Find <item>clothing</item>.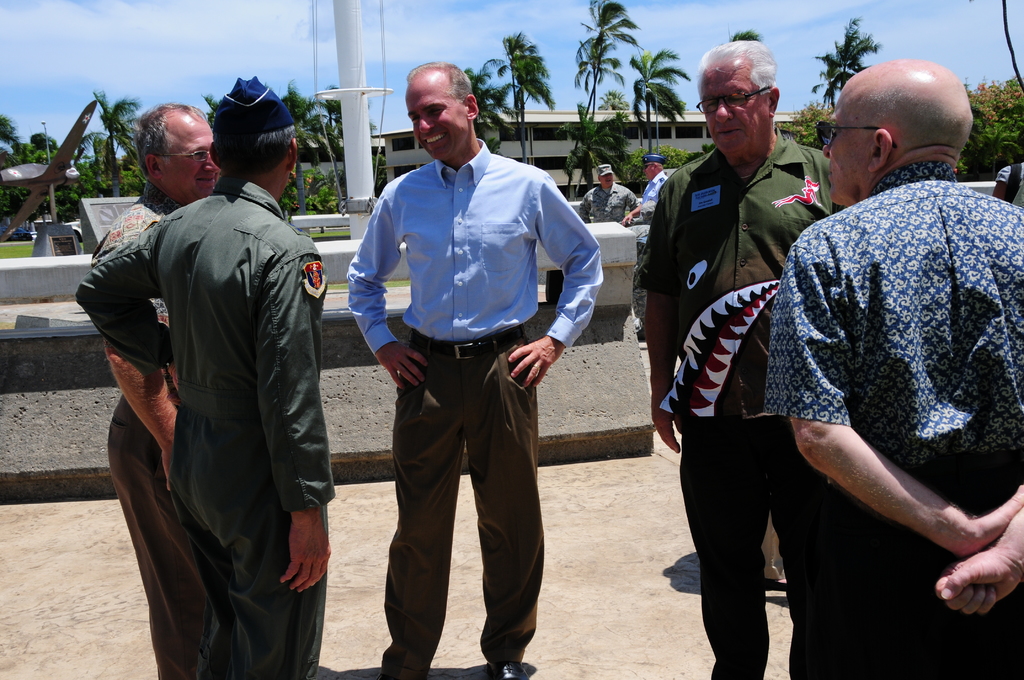
bbox(761, 156, 1023, 679).
